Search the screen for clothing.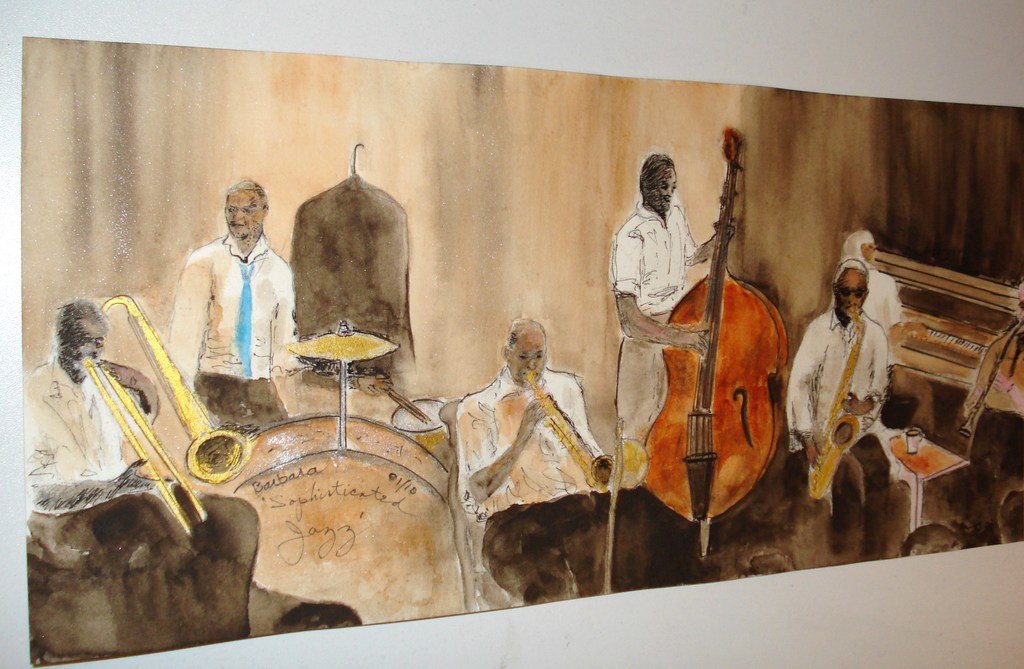
Found at [963, 312, 1023, 546].
